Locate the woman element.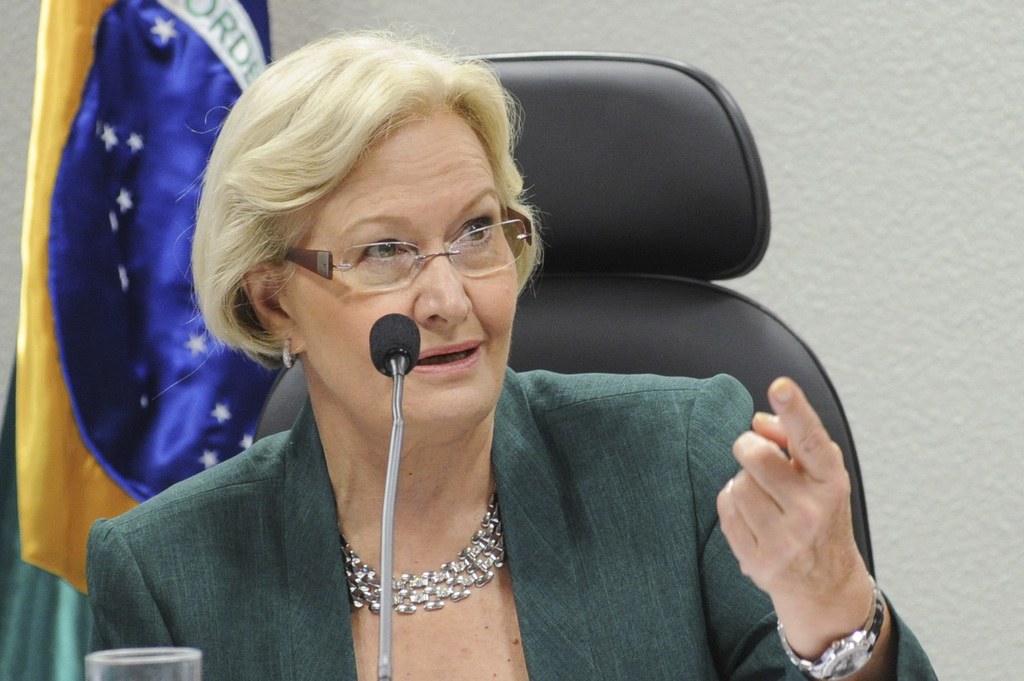
Element bbox: 94,46,822,678.
